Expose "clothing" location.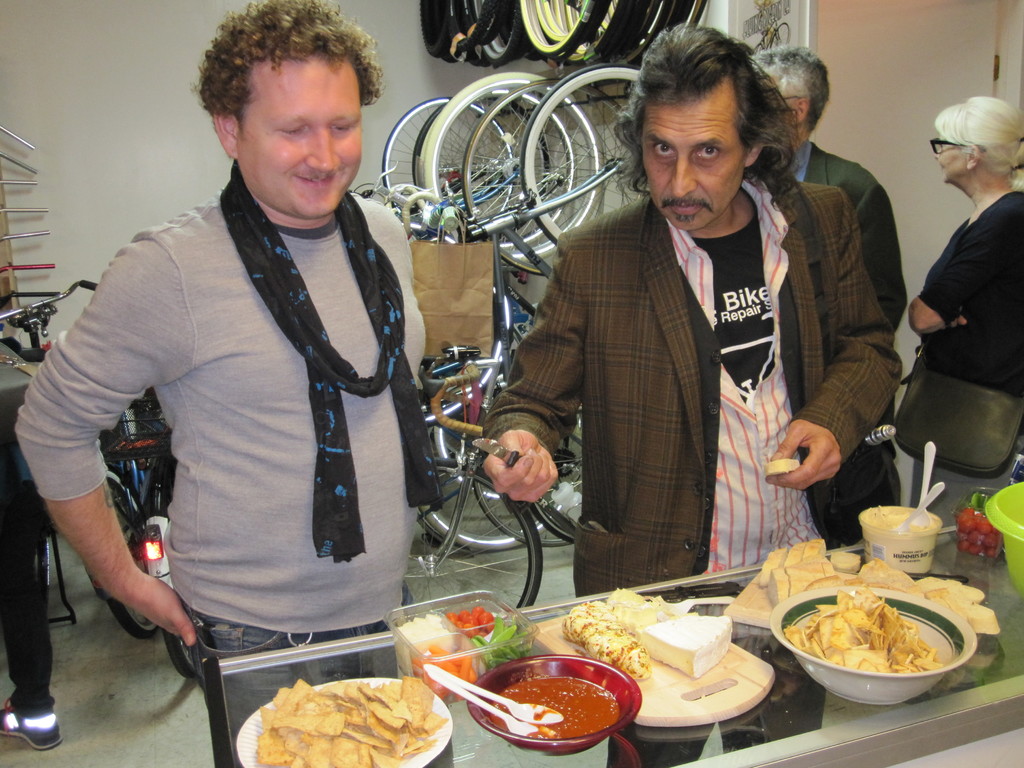
Exposed at 913/184/1023/529.
